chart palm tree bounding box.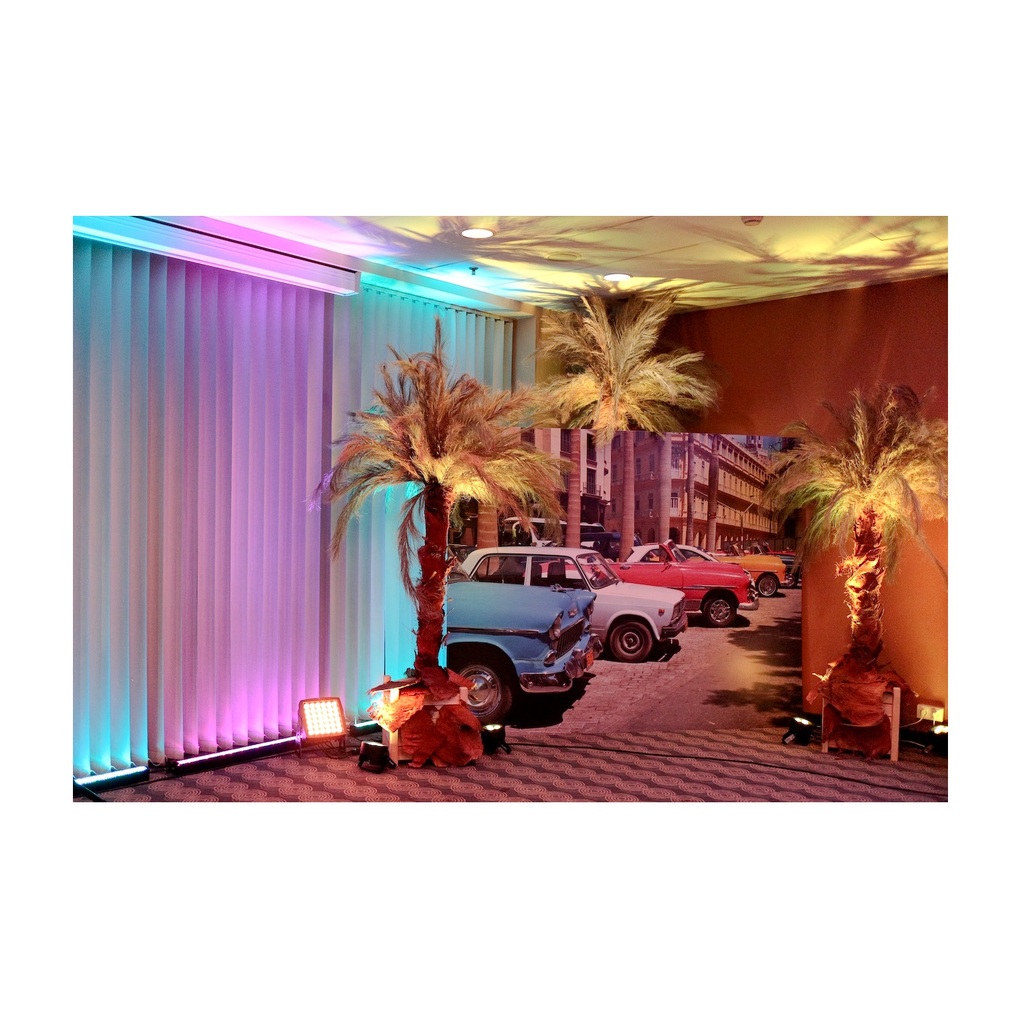
Charted: [left=342, top=338, right=539, bottom=664].
